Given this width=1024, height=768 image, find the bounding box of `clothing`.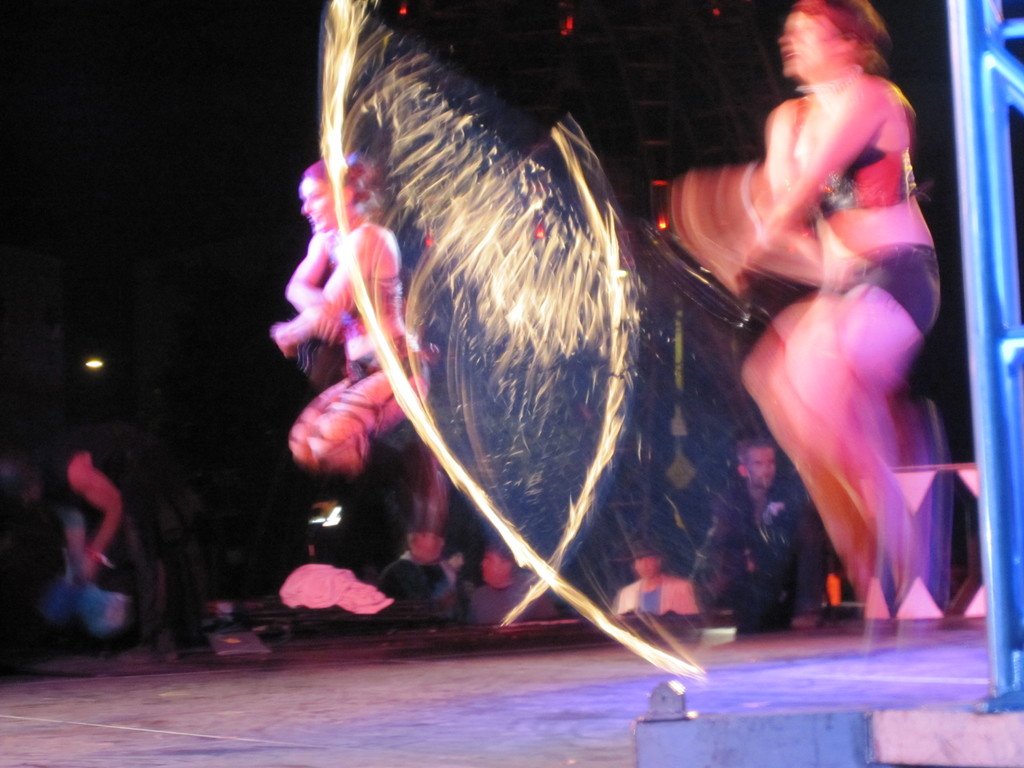
337/270/402/338.
